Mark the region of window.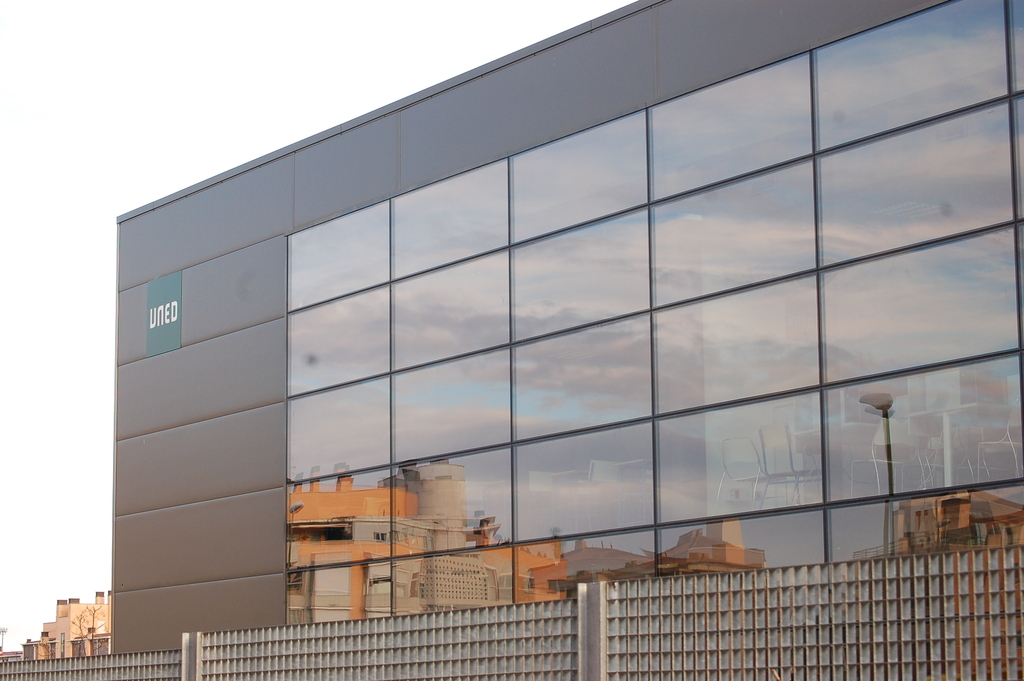
Region: BBox(92, 639, 108, 653).
